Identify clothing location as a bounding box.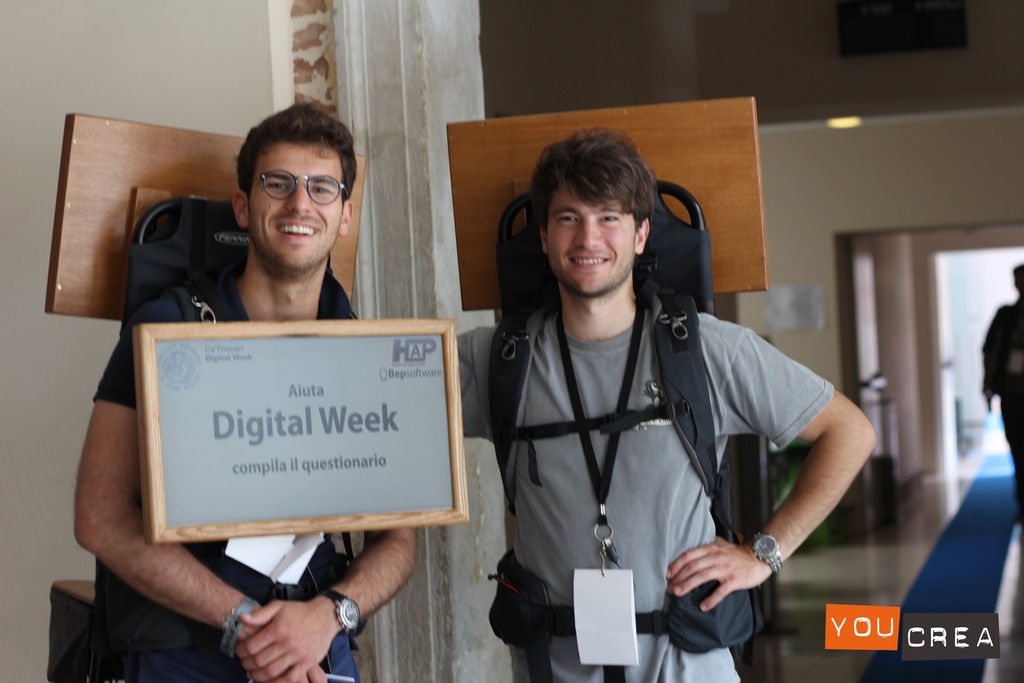
box(435, 268, 828, 680).
